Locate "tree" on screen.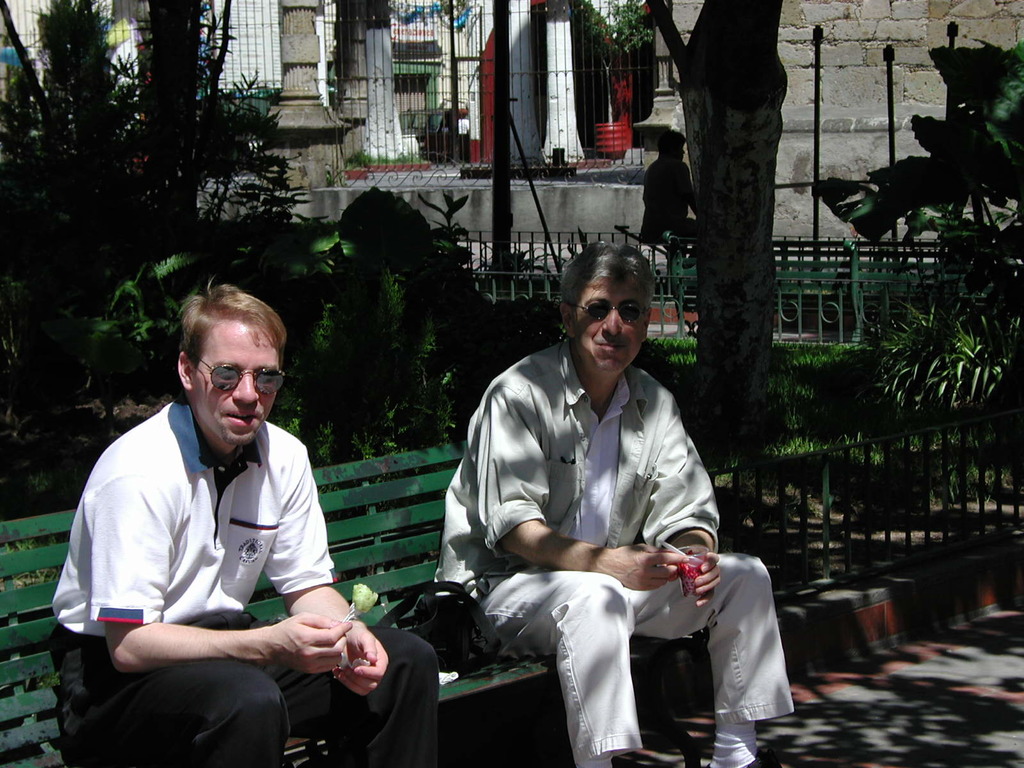
On screen at locate(820, 38, 1023, 340).
